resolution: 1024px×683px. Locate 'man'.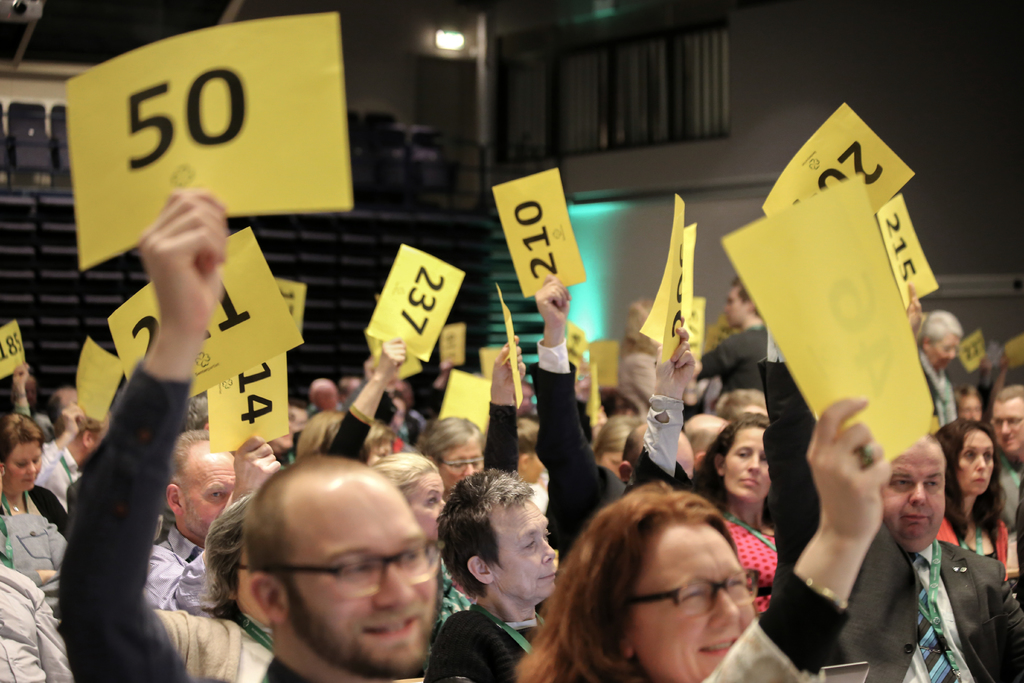
<box>58,193,468,682</box>.
